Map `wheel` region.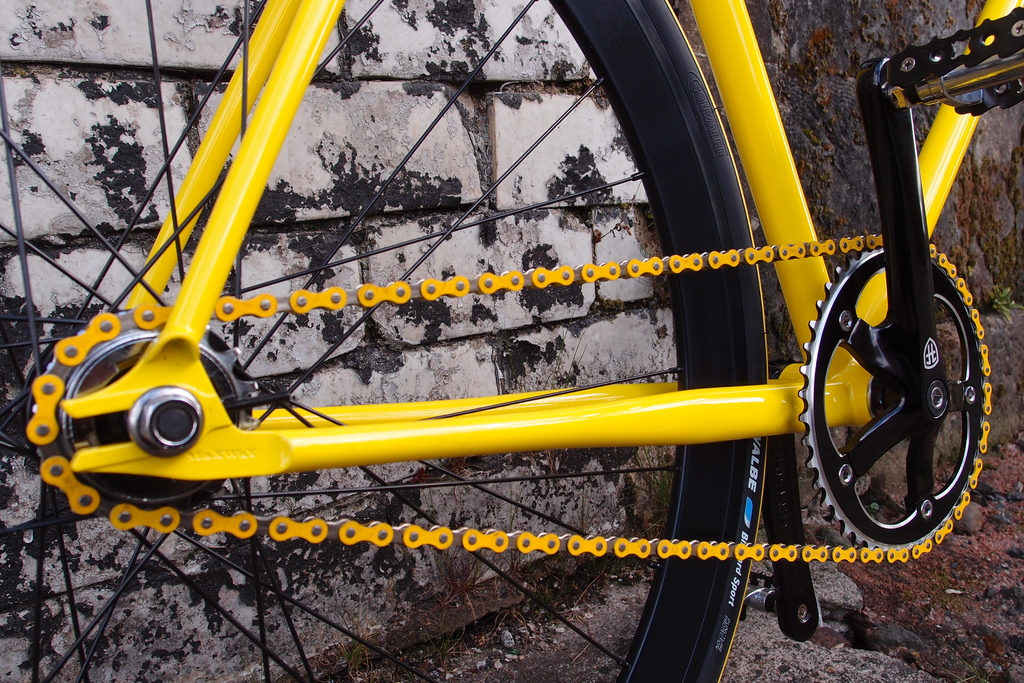
Mapped to 0, 0, 767, 682.
